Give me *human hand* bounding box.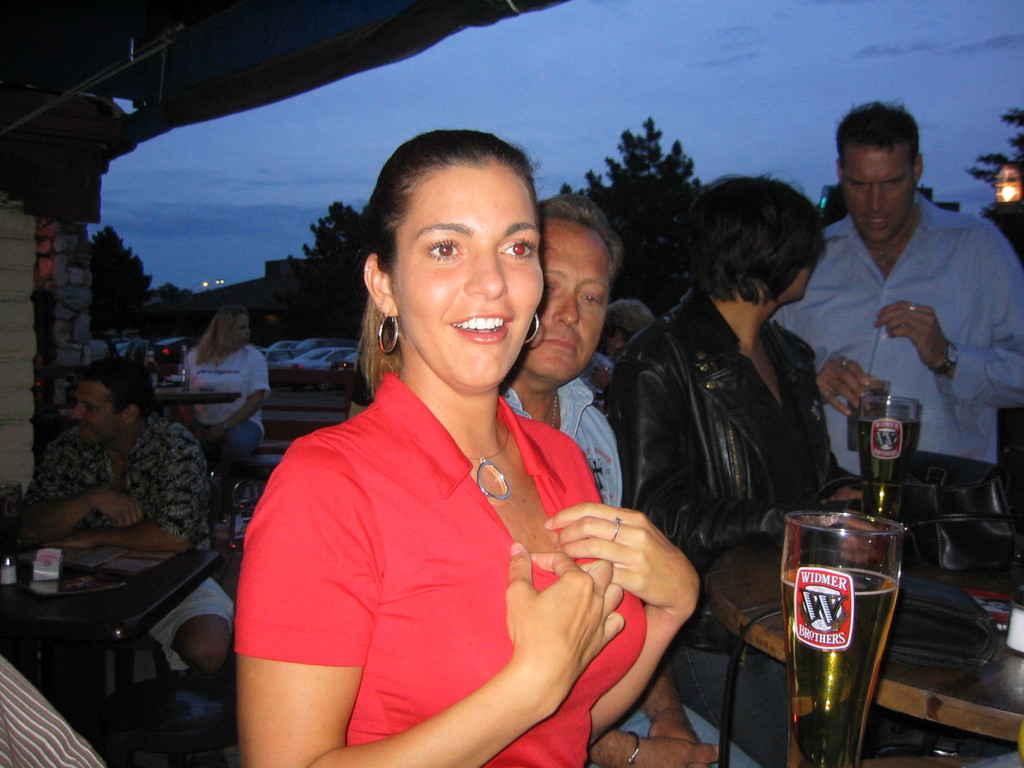
box(649, 715, 714, 767).
